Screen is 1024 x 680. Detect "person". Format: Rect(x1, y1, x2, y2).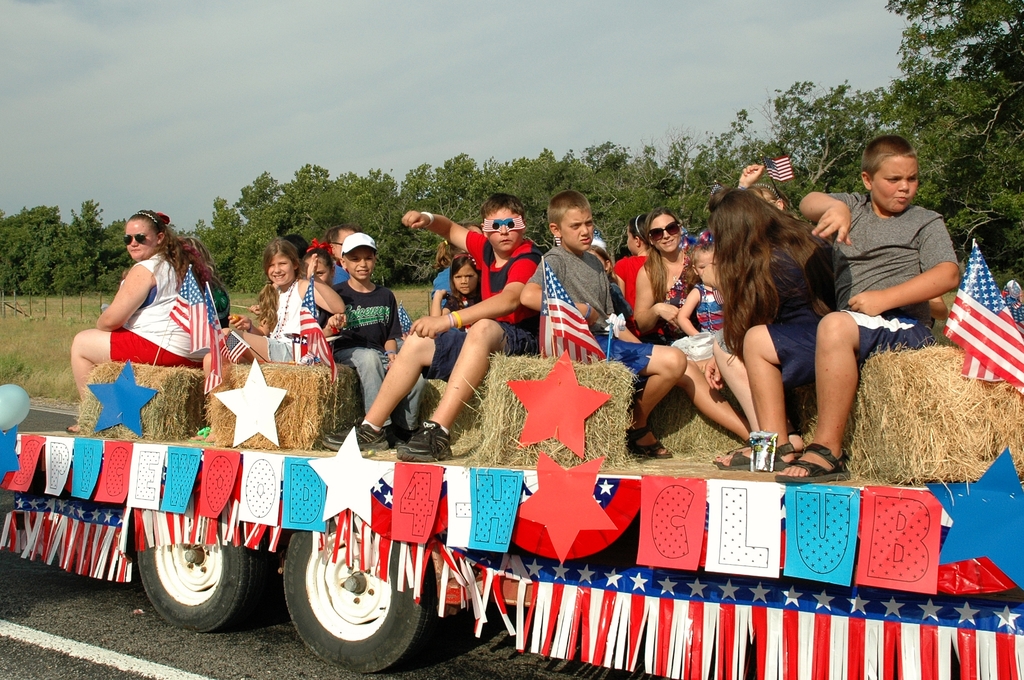
Rect(304, 245, 330, 289).
